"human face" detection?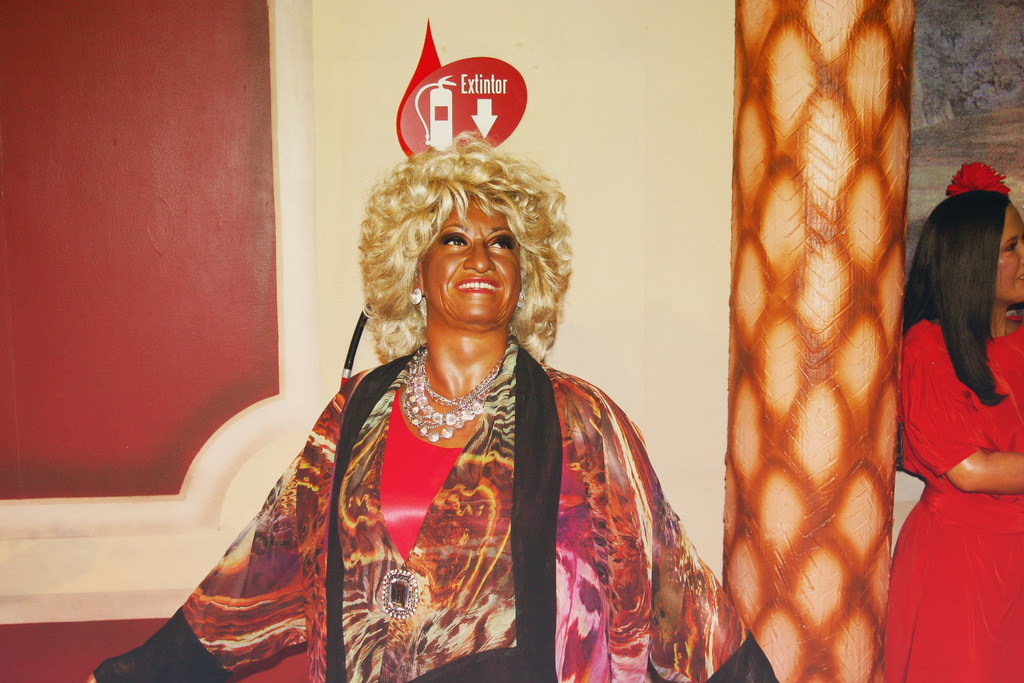
424, 195, 525, 332
